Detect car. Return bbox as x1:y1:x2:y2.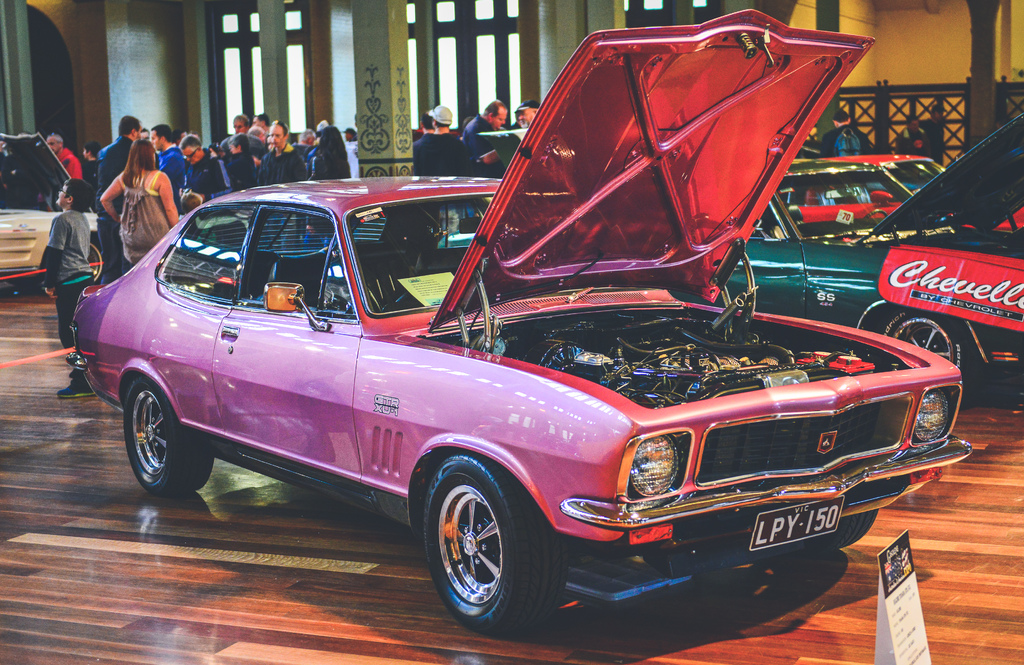
0:127:102:286.
